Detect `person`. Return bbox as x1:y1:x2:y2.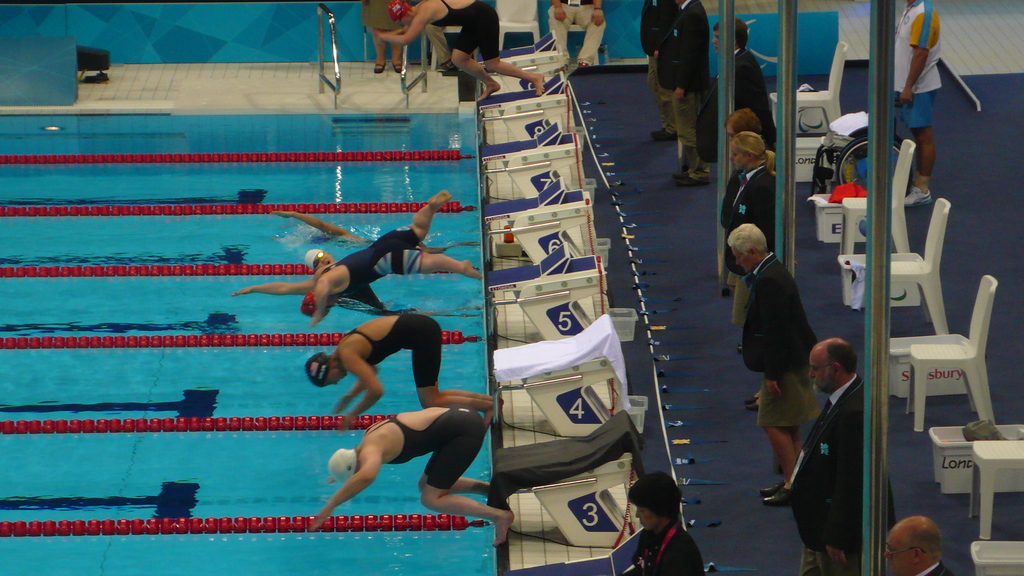
426:20:476:66.
